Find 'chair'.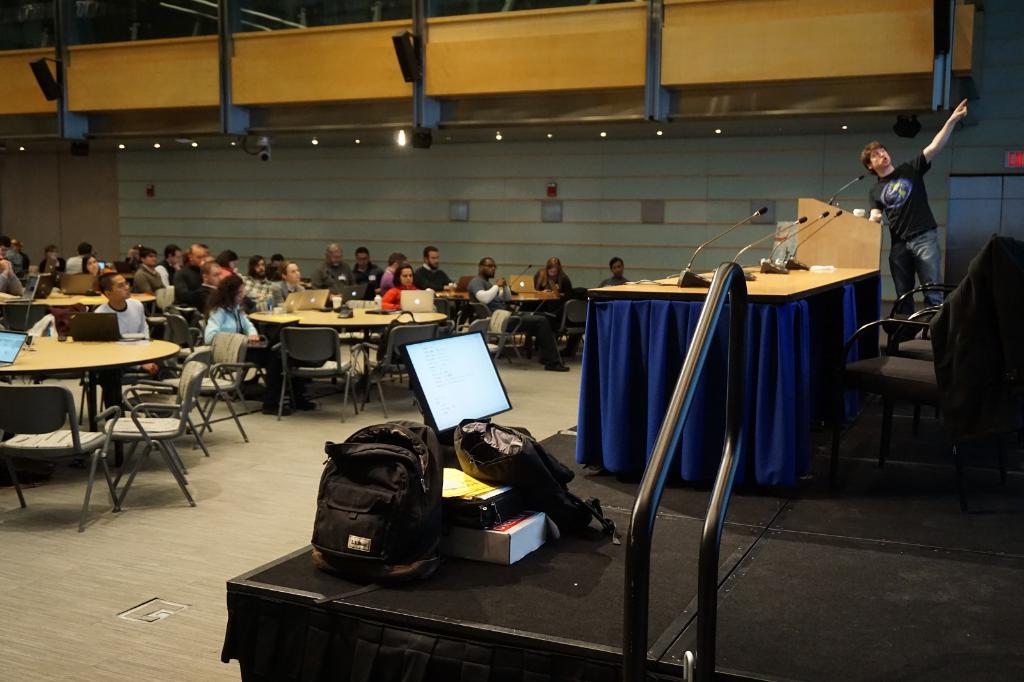
crop(159, 311, 204, 363).
